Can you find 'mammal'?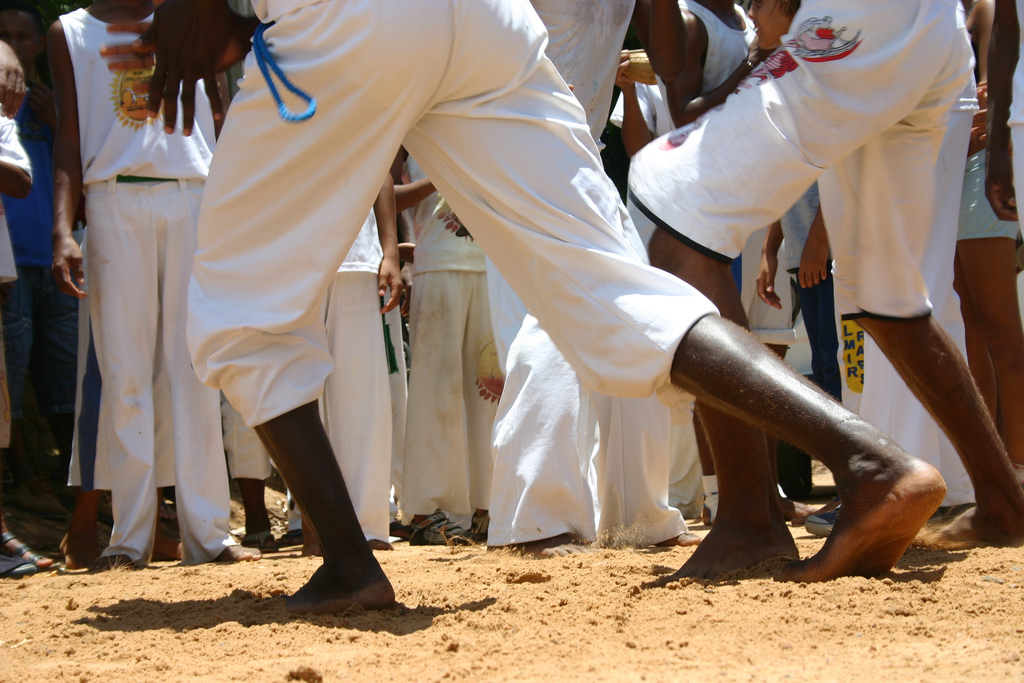
Yes, bounding box: <region>294, 167, 404, 559</region>.
